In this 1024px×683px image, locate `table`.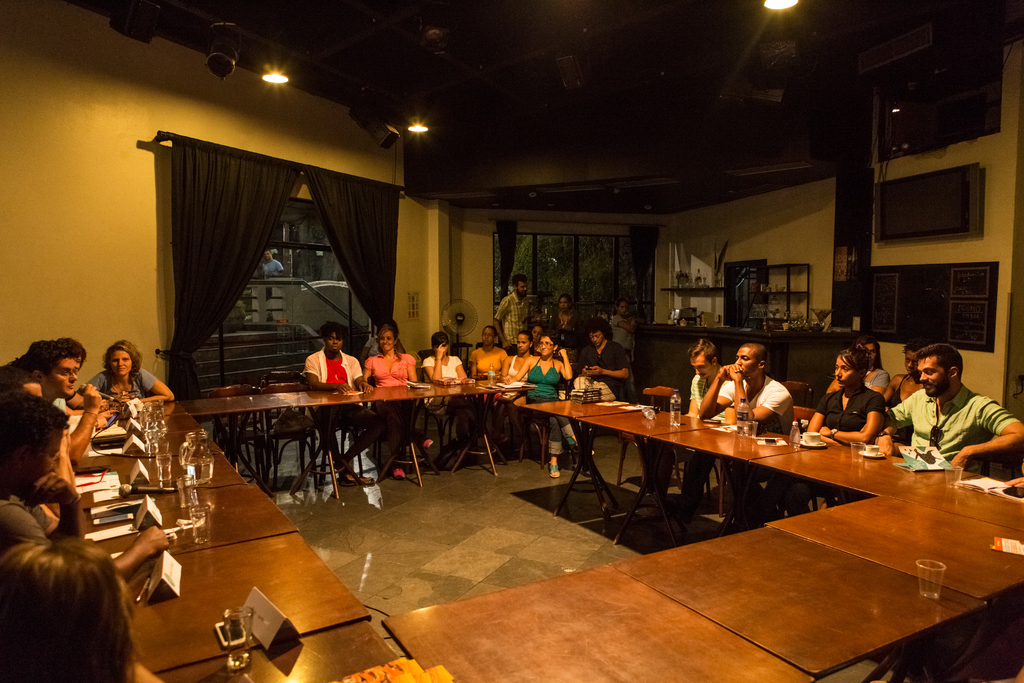
Bounding box: 645,420,834,457.
